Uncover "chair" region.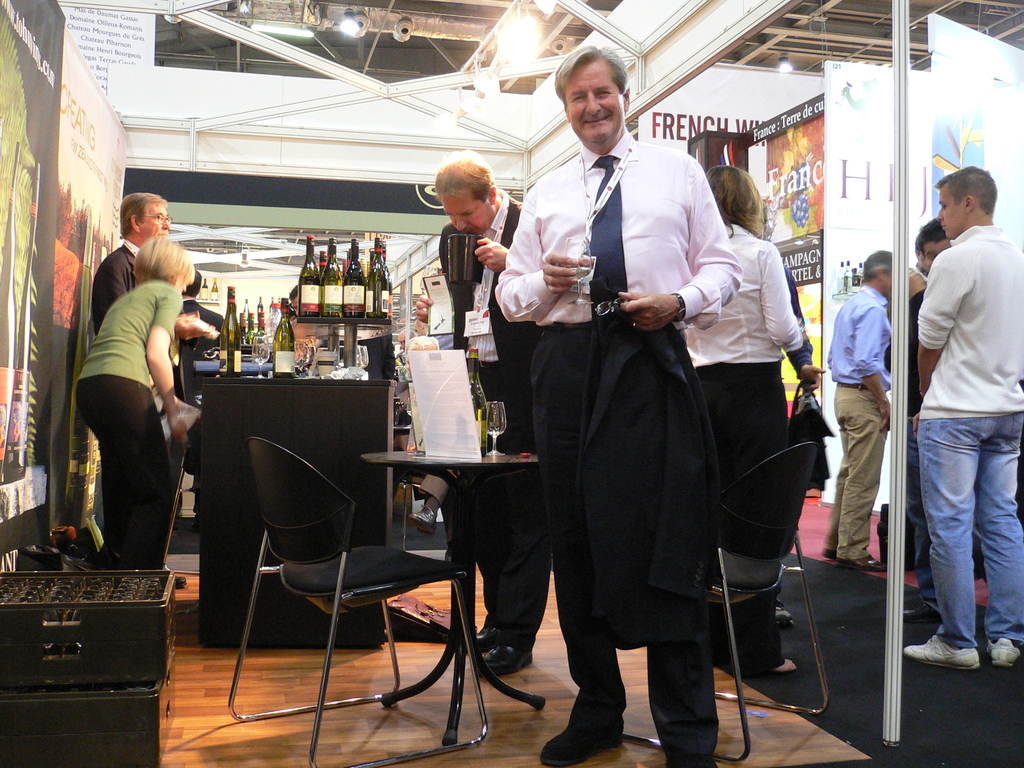
Uncovered: bbox(605, 439, 834, 764).
